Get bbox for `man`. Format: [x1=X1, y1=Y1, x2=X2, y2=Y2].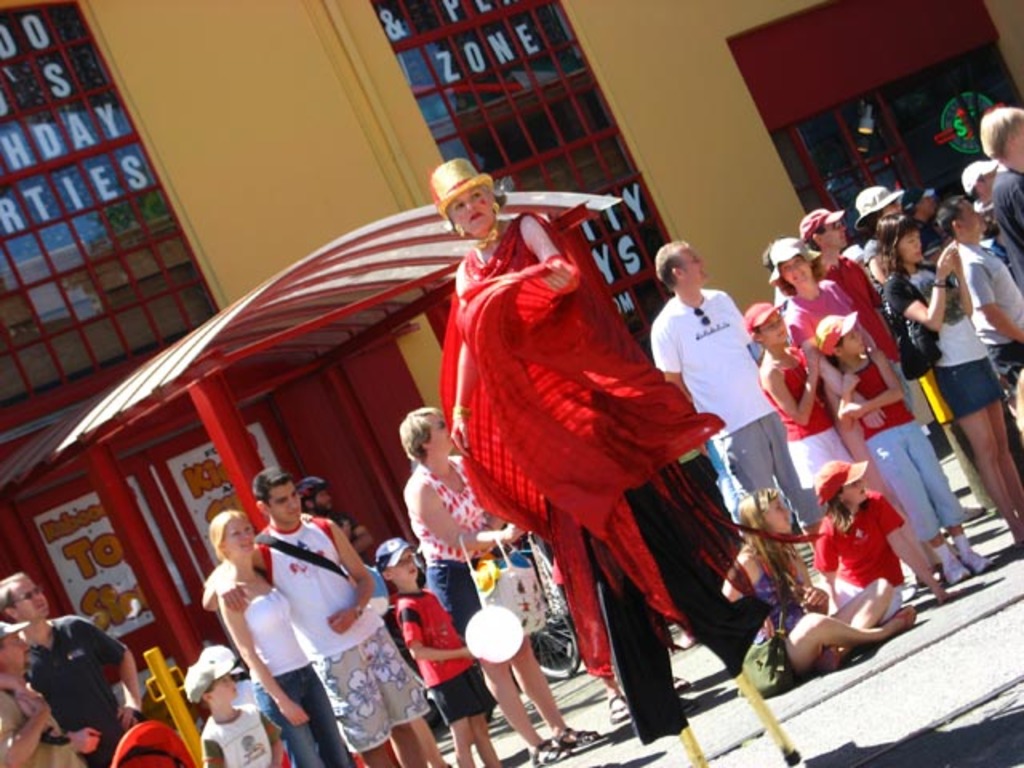
[x1=0, y1=616, x2=99, y2=766].
